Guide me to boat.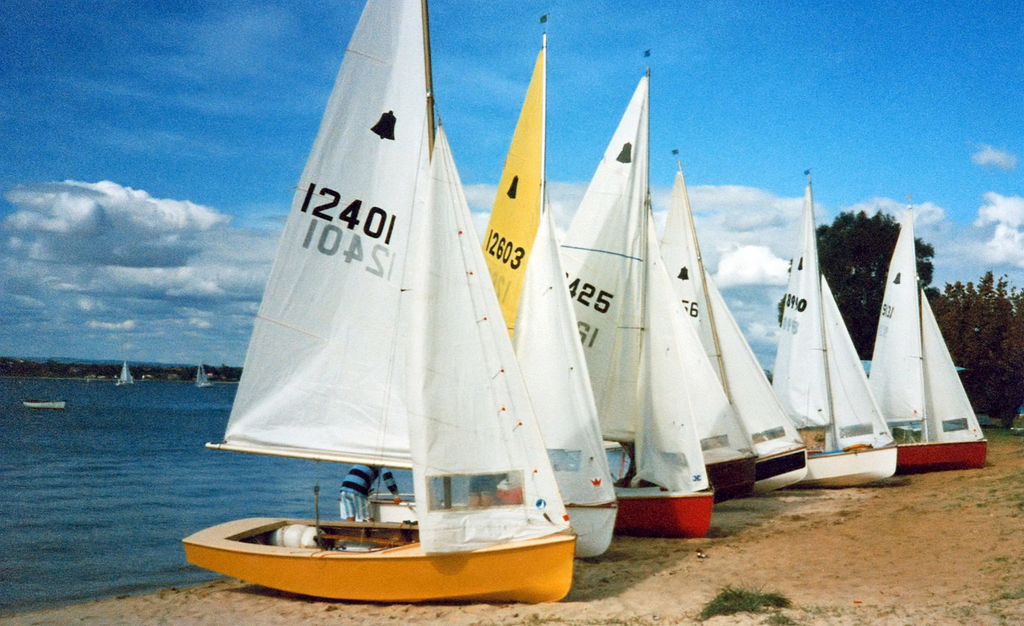
Guidance: BBox(657, 155, 816, 511).
